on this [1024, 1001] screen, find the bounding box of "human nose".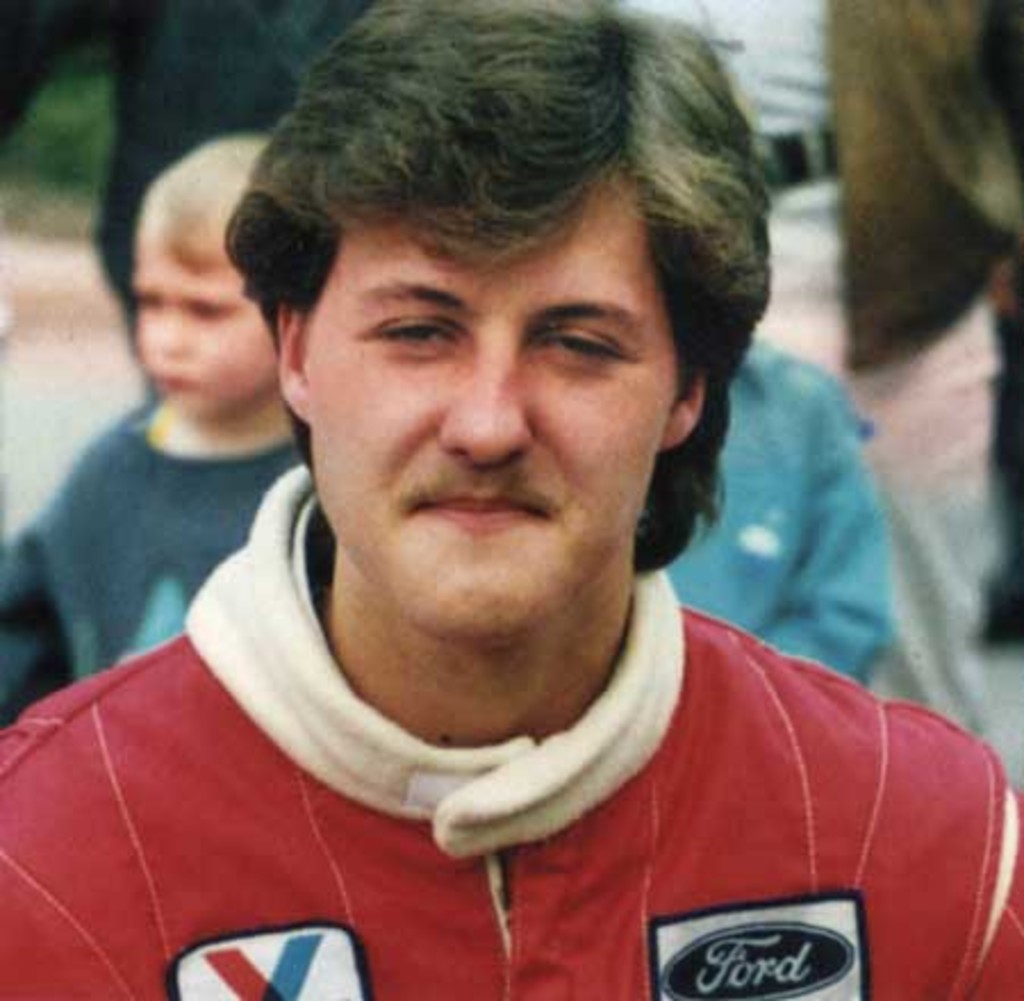
Bounding box: 439,332,535,462.
